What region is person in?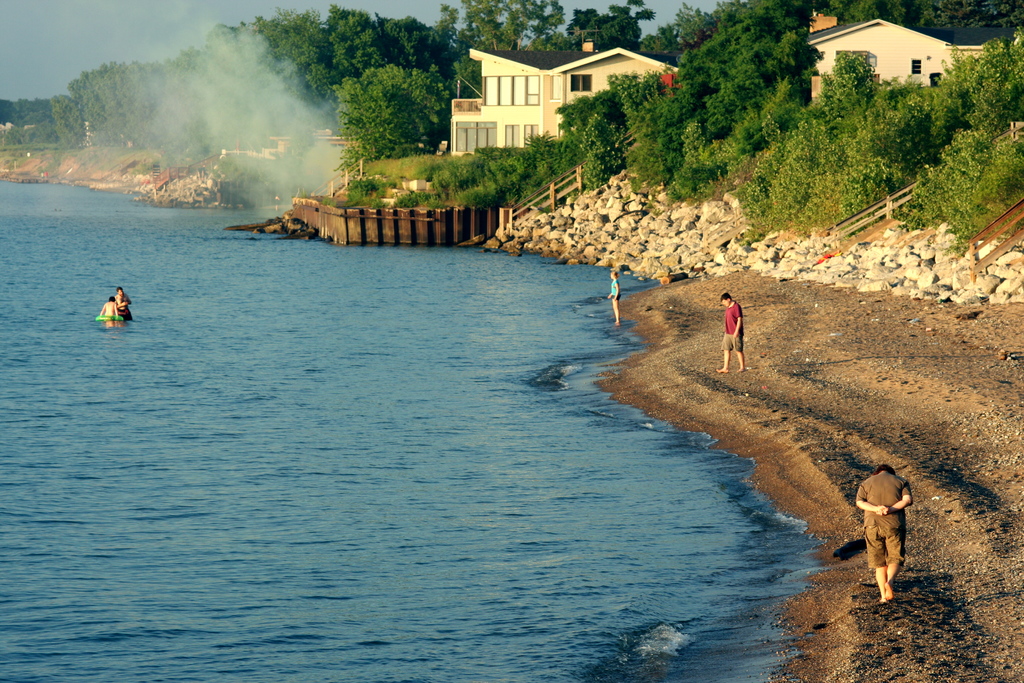
x1=719 y1=292 x2=748 y2=369.
